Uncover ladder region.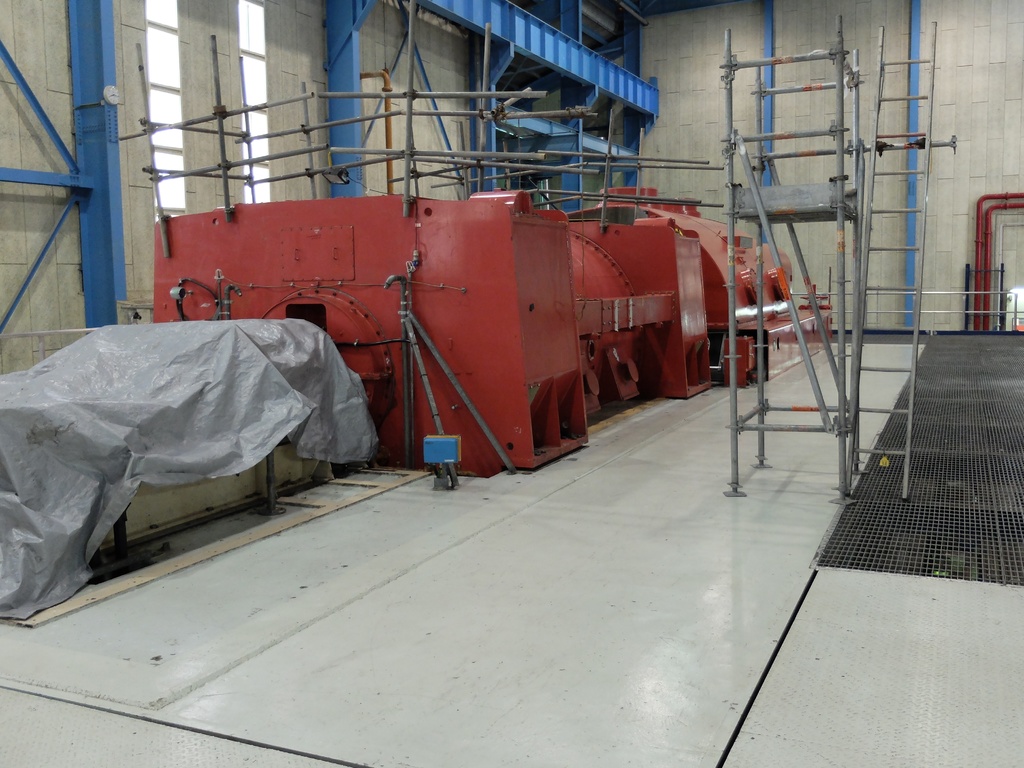
Uncovered: region(842, 24, 938, 502).
